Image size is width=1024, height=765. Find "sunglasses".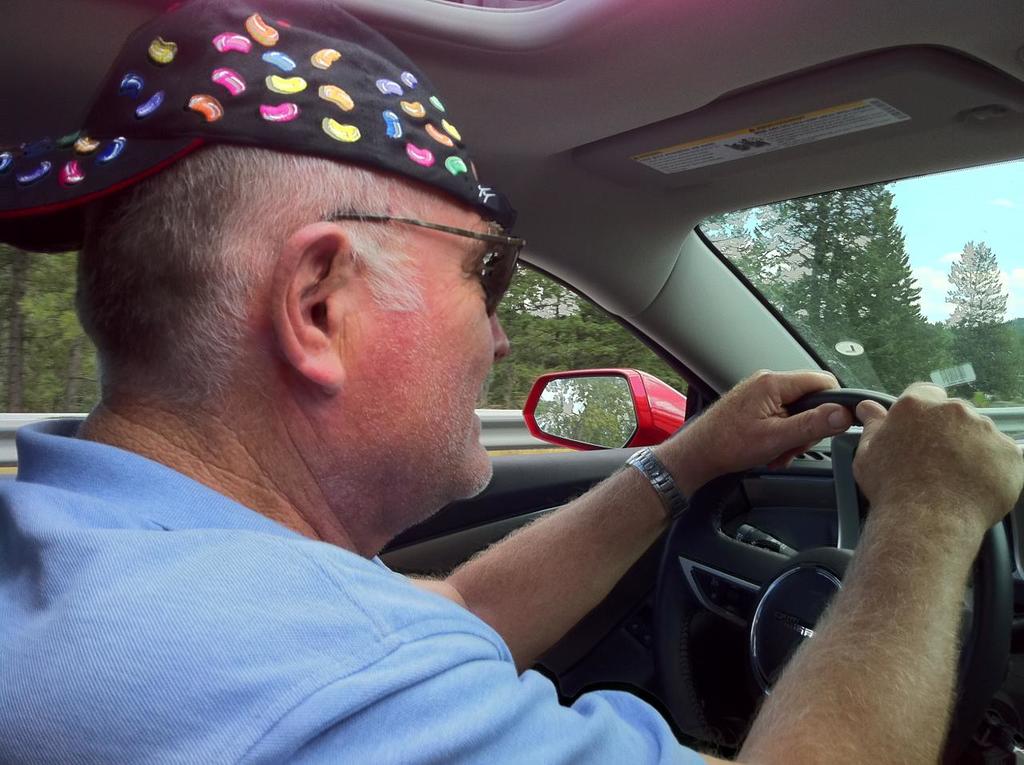
box(329, 216, 526, 319).
